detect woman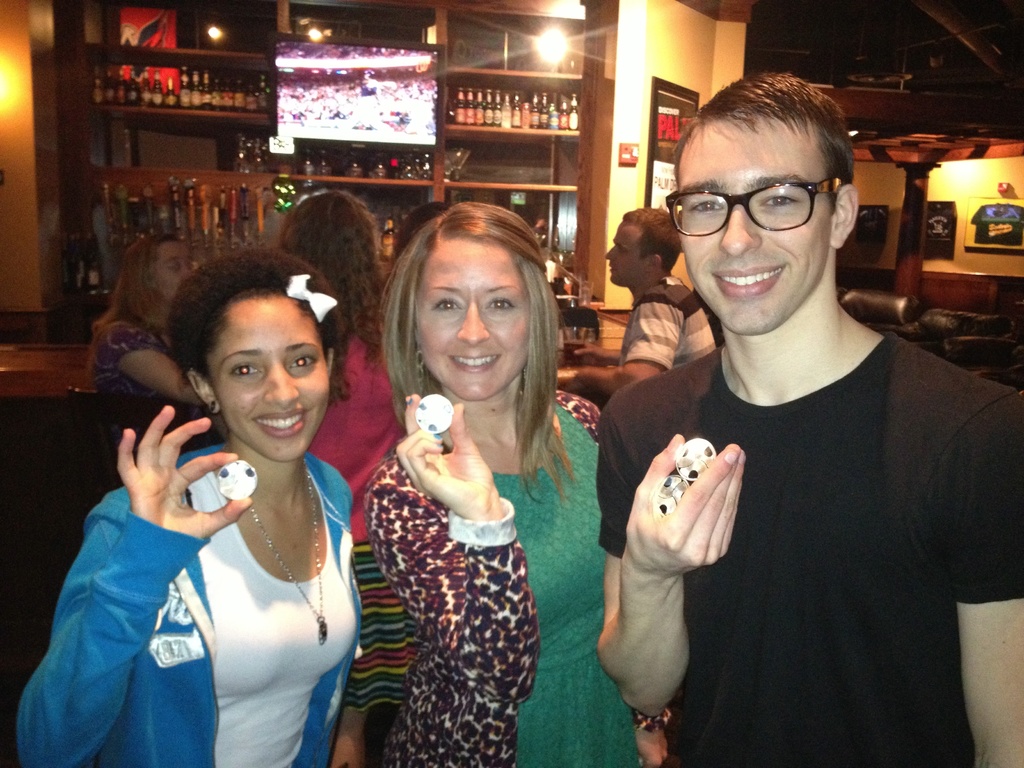
box(276, 187, 406, 532)
